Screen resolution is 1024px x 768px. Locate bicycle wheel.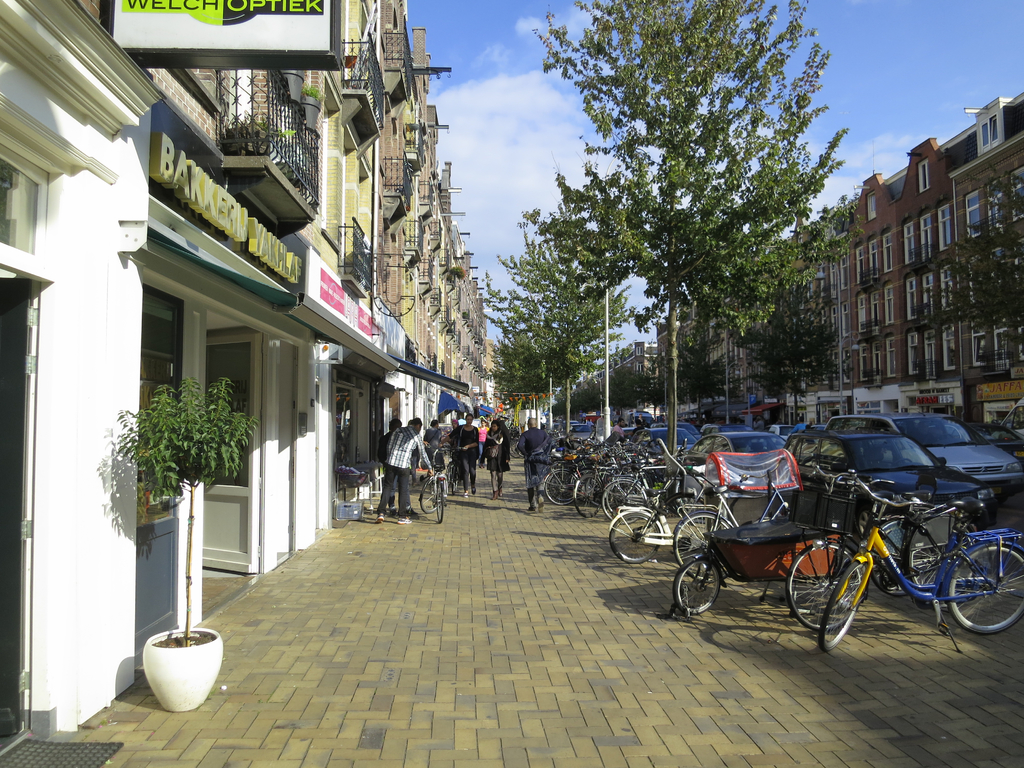
x1=673 y1=509 x2=732 y2=572.
